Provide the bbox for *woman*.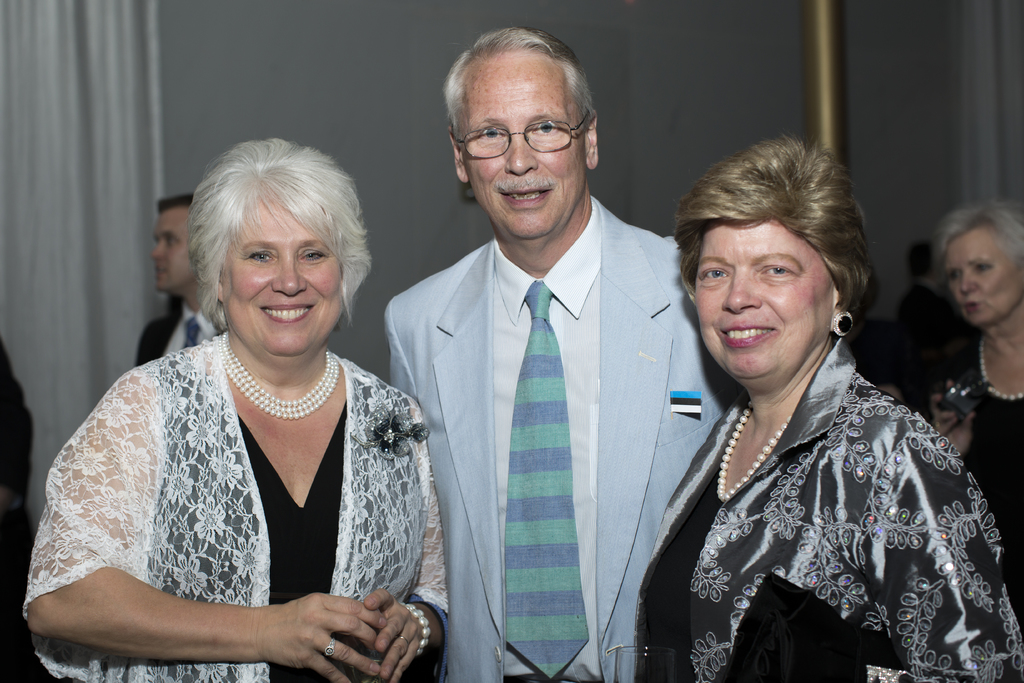
[left=632, top=136, right=1023, bottom=682].
